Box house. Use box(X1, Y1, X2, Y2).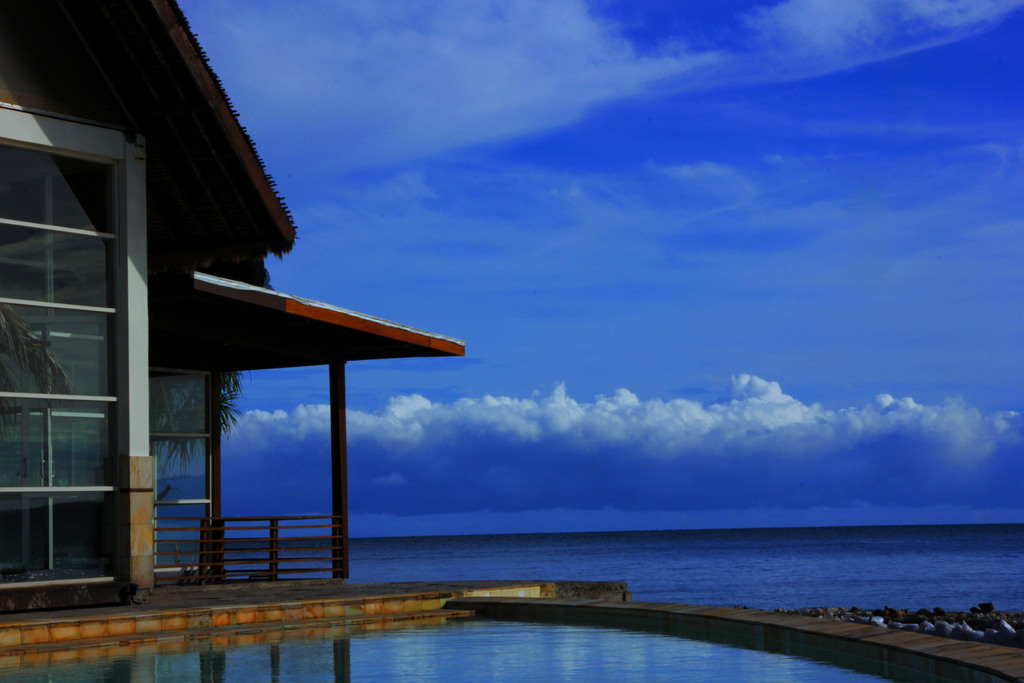
box(0, 0, 463, 609).
